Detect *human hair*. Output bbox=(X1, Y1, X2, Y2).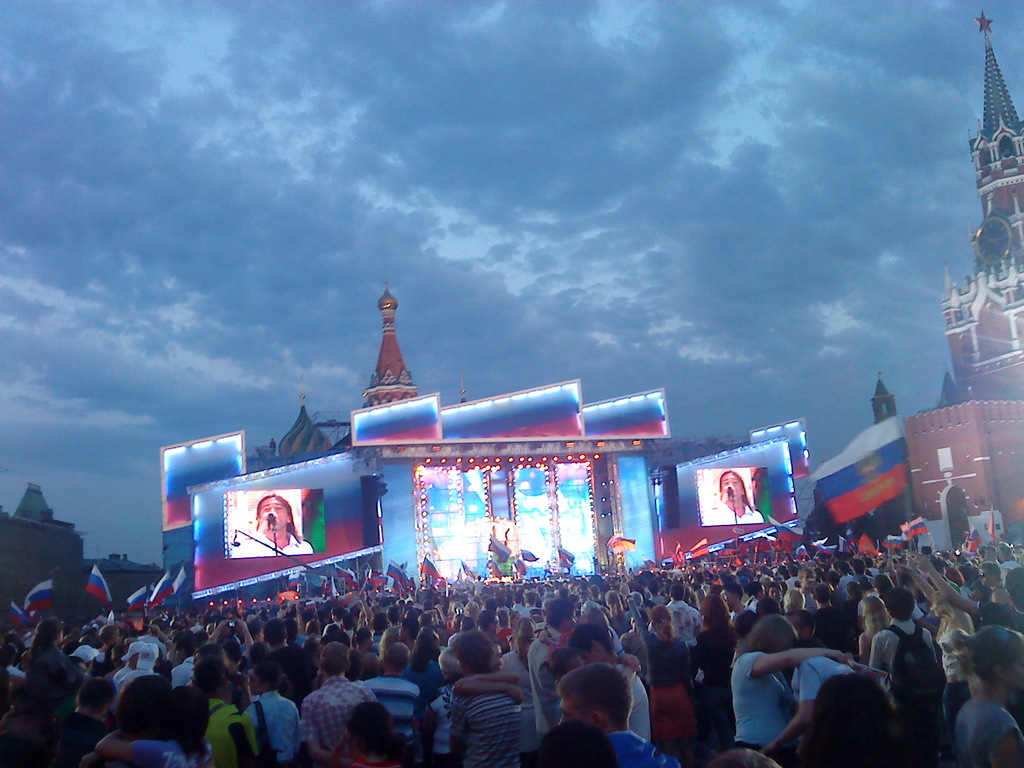
bbox=(959, 623, 1023, 686).
